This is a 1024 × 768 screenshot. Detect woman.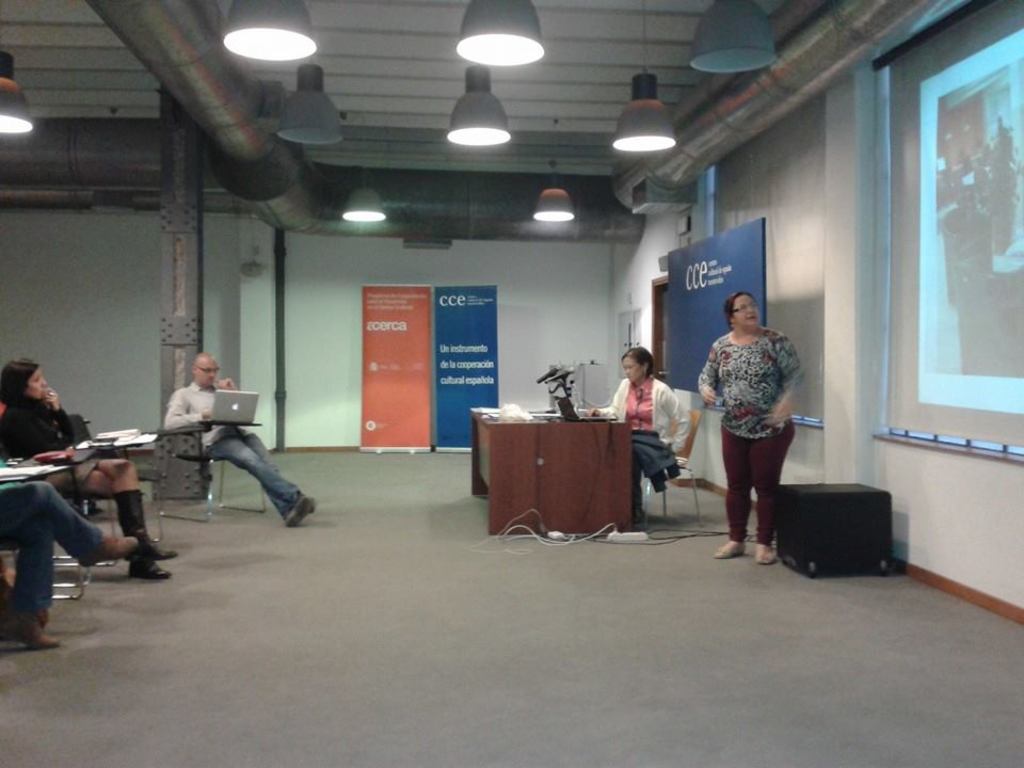
rect(707, 292, 812, 561).
